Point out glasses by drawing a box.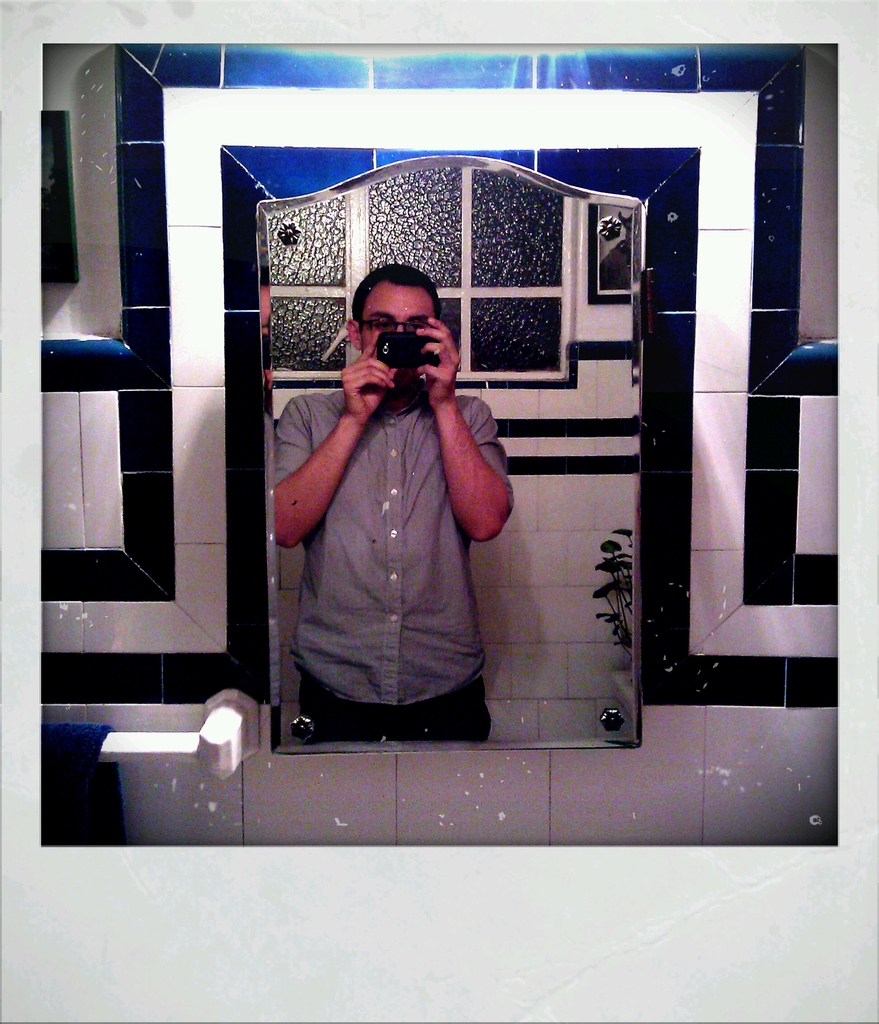
(left=344, top=315, right=425, bottom=344).
